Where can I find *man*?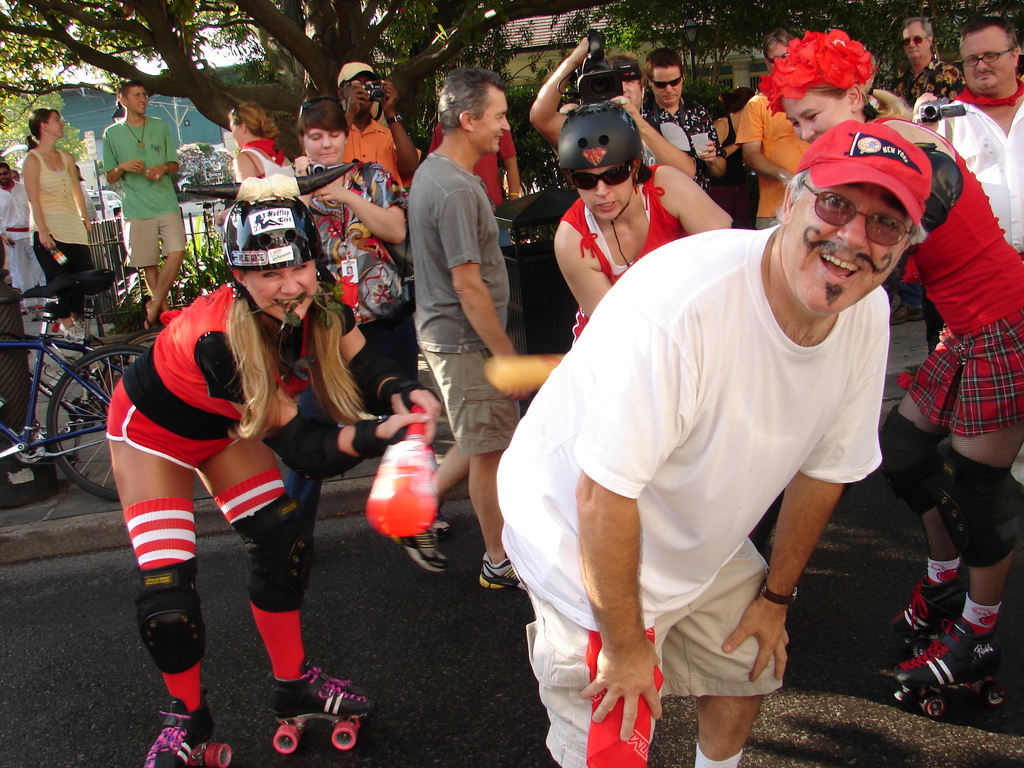
You can find it at box(408, 68, 549, 604).
